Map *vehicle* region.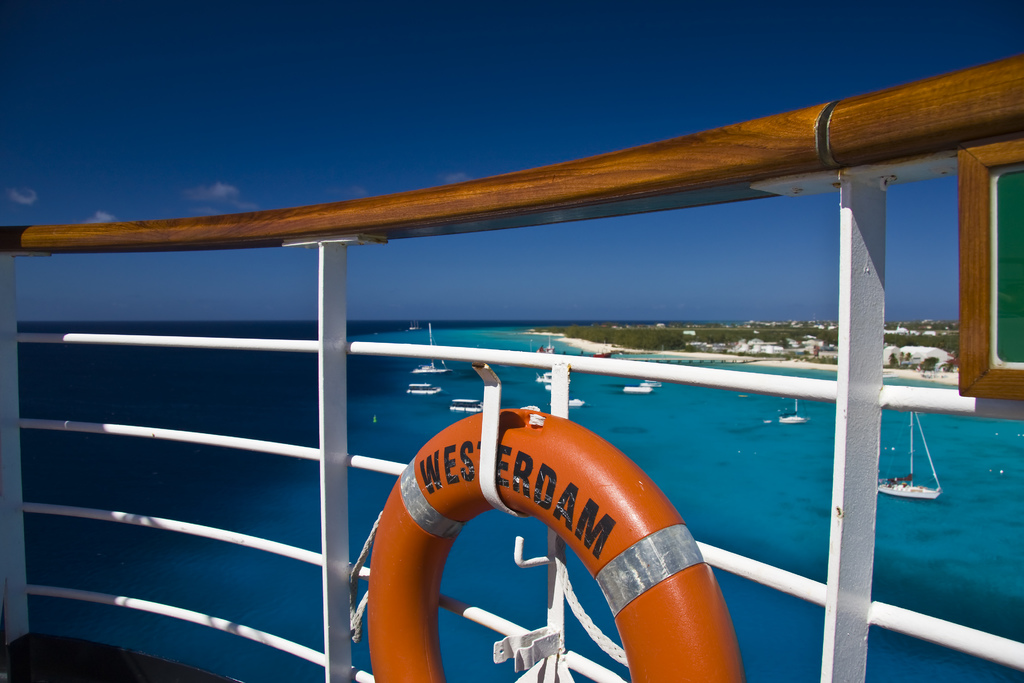
Mapped to [538, 334, 554, 352].
